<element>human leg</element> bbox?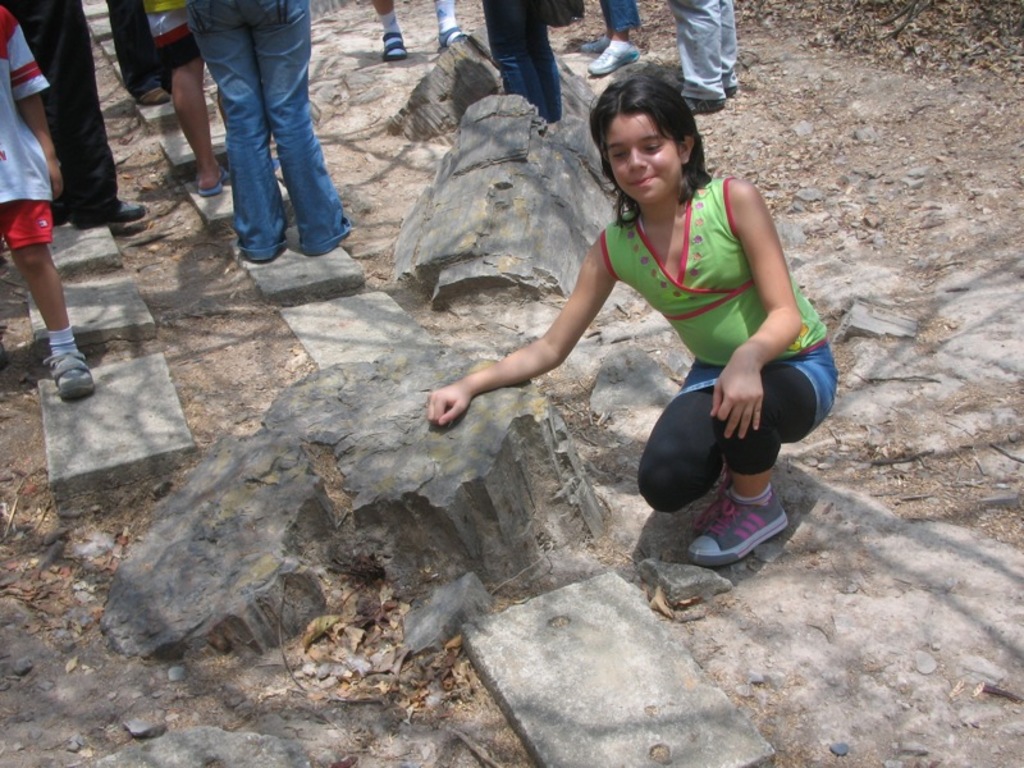
BBox(179, 0, 291, 264)
